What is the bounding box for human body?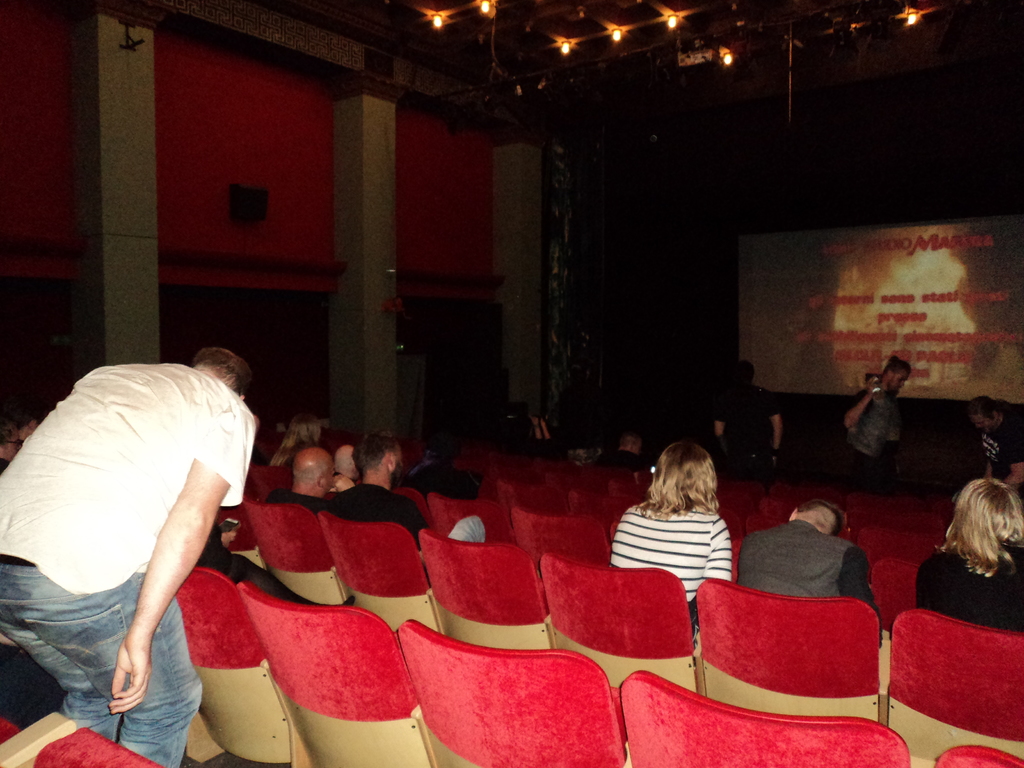
bbox=[611, 439, 742, 640].
